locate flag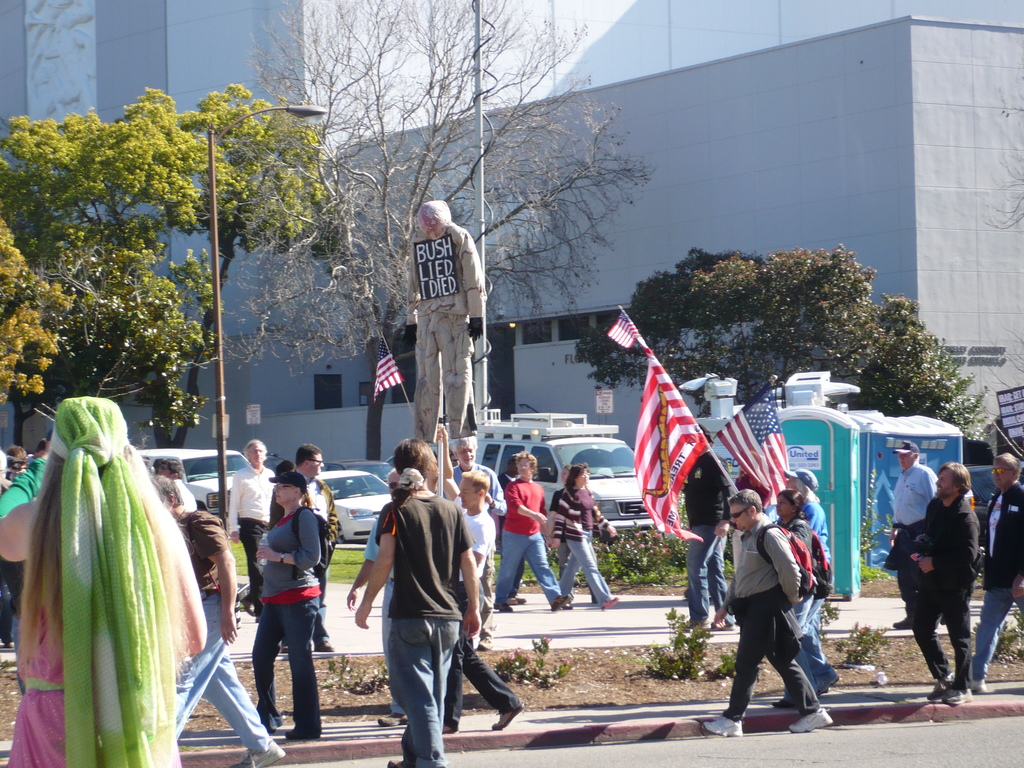
<bbox>717, 375, 794, 514</bbox>
